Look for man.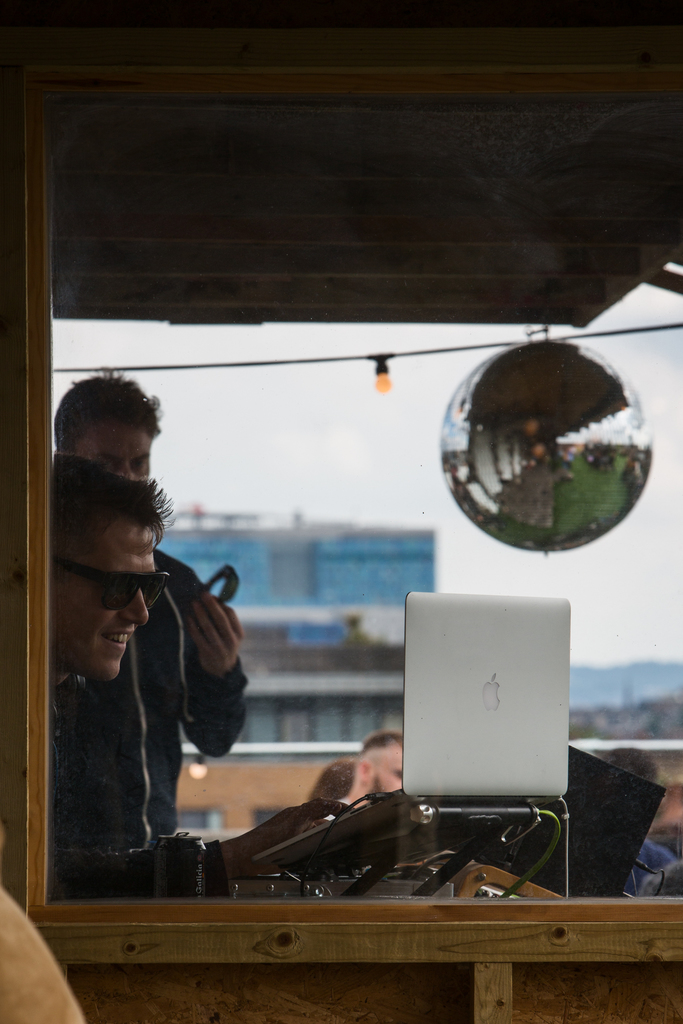
Found: <region>249, 734, 404, 860</region>.
